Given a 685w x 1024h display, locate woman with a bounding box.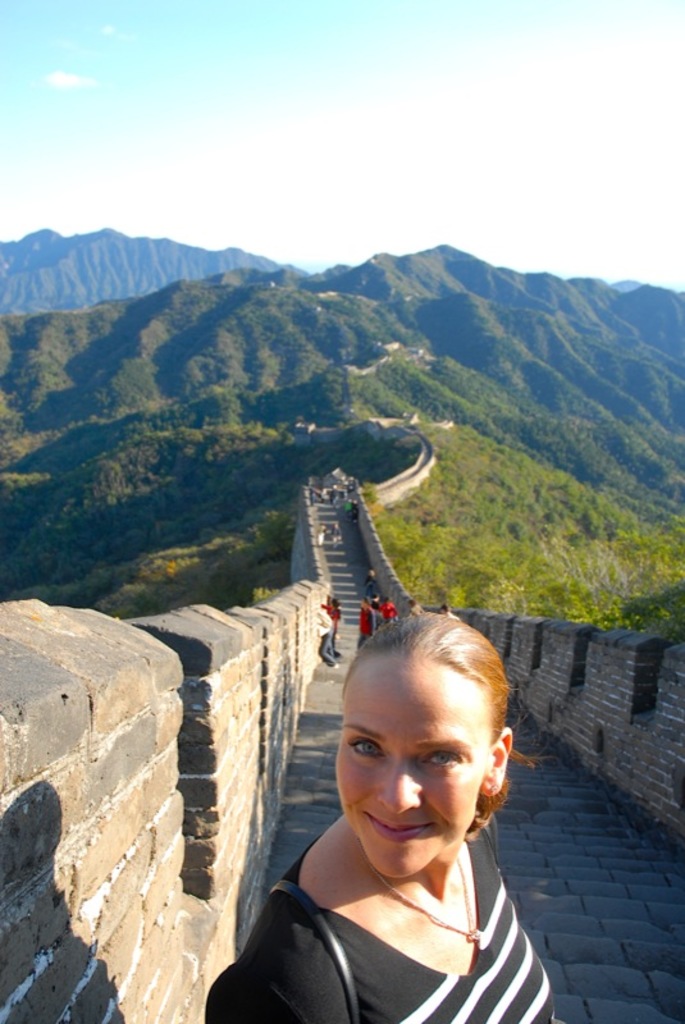
Located: Rect(222, 594, 586, 1021).
